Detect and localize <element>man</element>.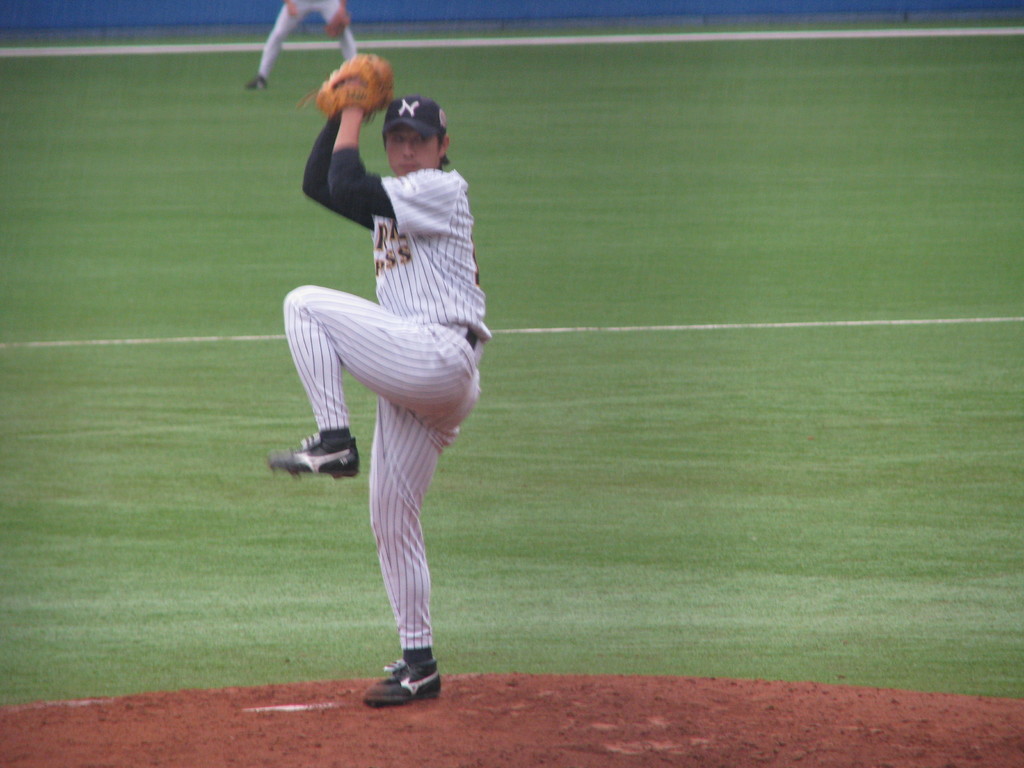
Localized at bbox=[287, 55, 488, 724].
